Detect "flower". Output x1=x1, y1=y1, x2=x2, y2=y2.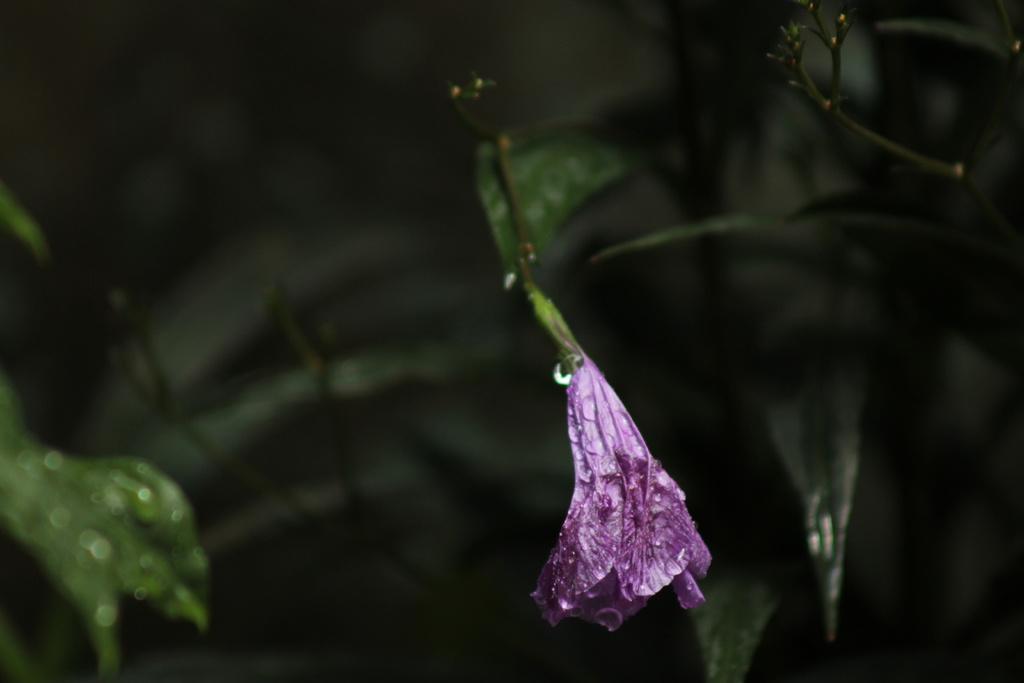
x1=532, y1=292, x2=723, y2=612.
